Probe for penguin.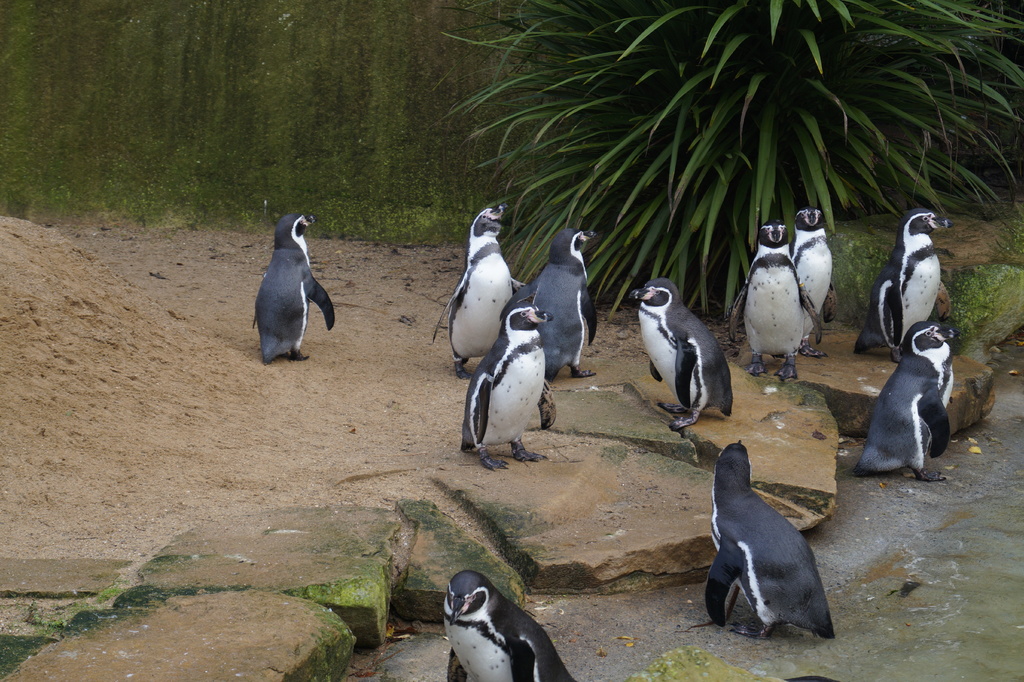
Probe result: detection(705, 438, 832, 642).
